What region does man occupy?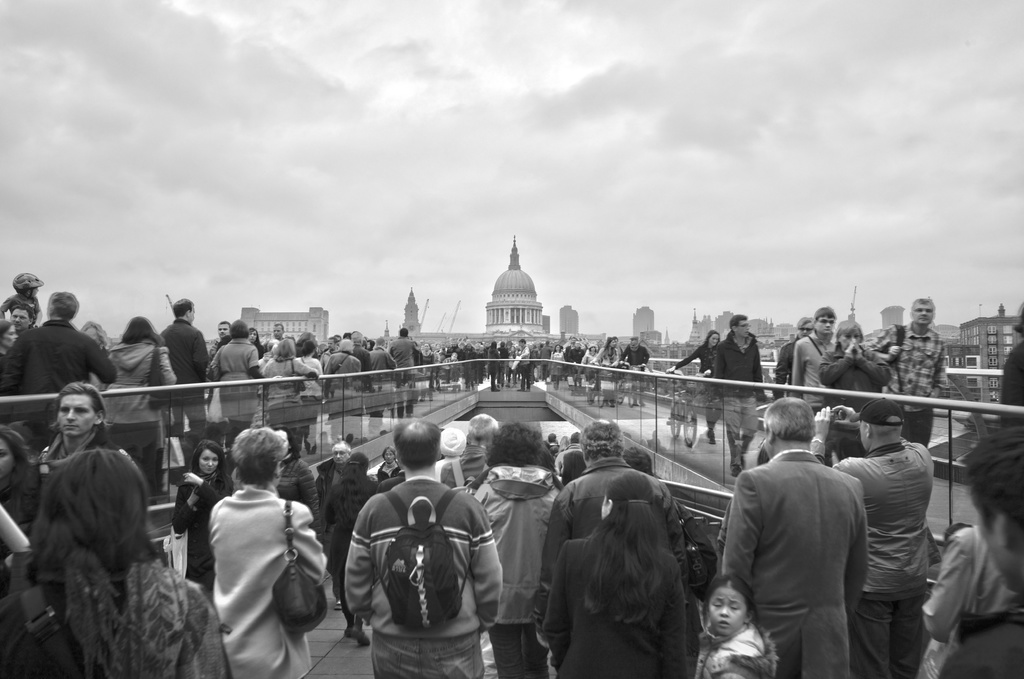
<region>539, 418, 696, 589</region>.
